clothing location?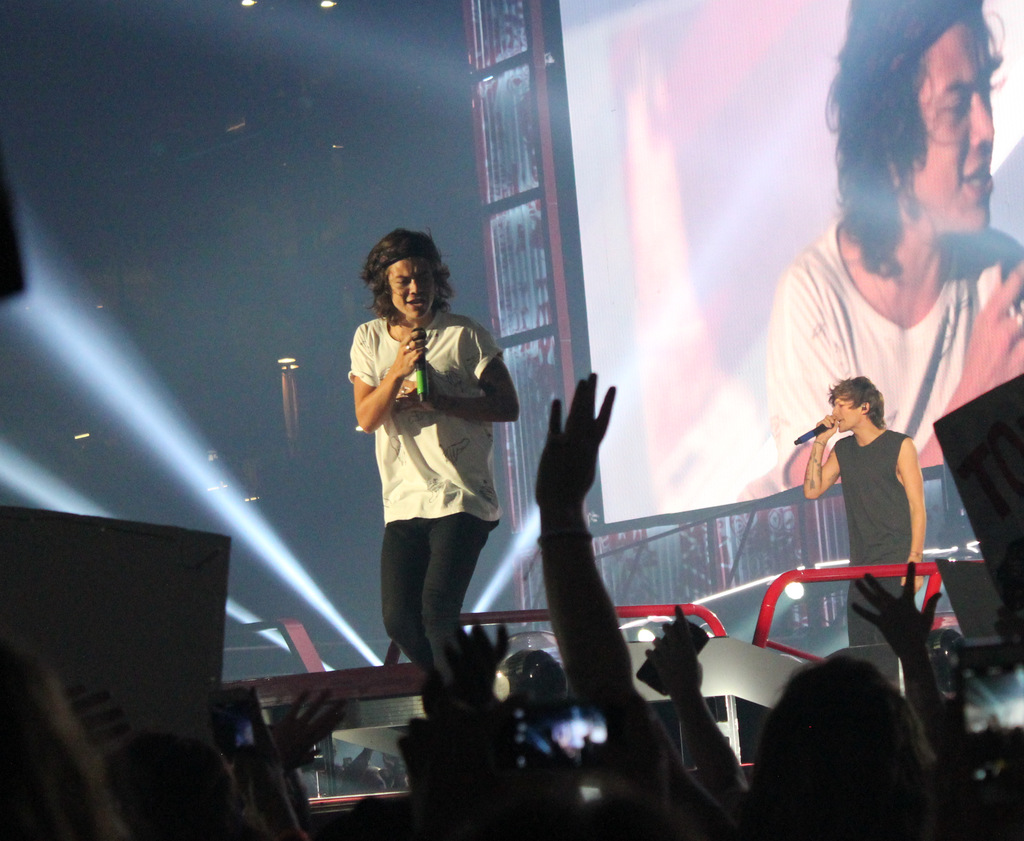
box=[833, 432, 916, 689]
